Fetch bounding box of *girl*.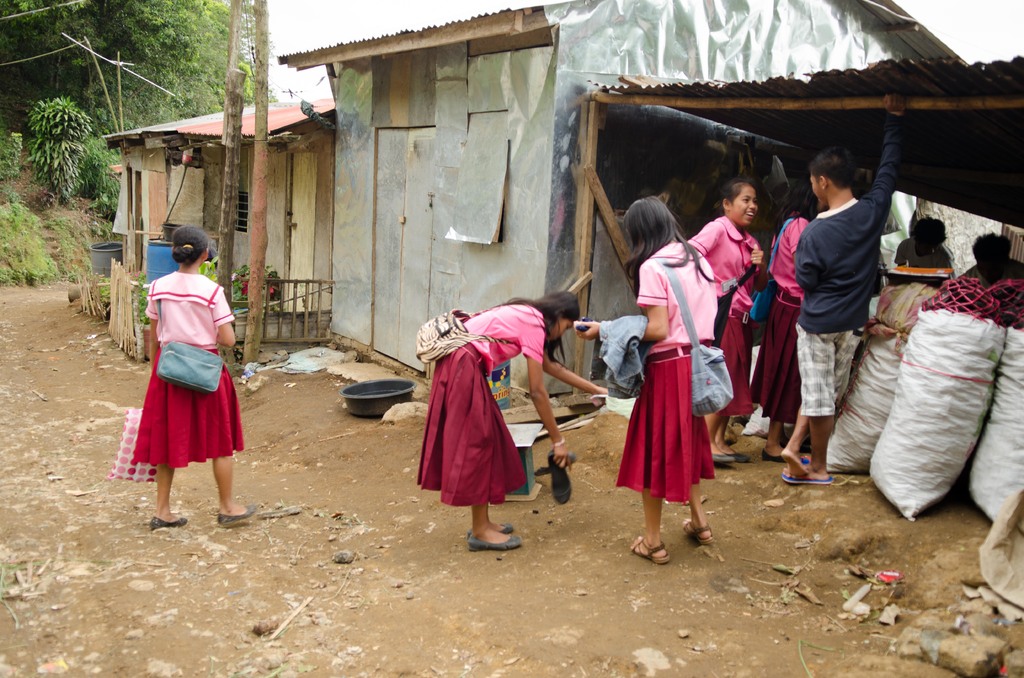
Bbox: [x1=419, y1=291, x2=579, y2=551].
